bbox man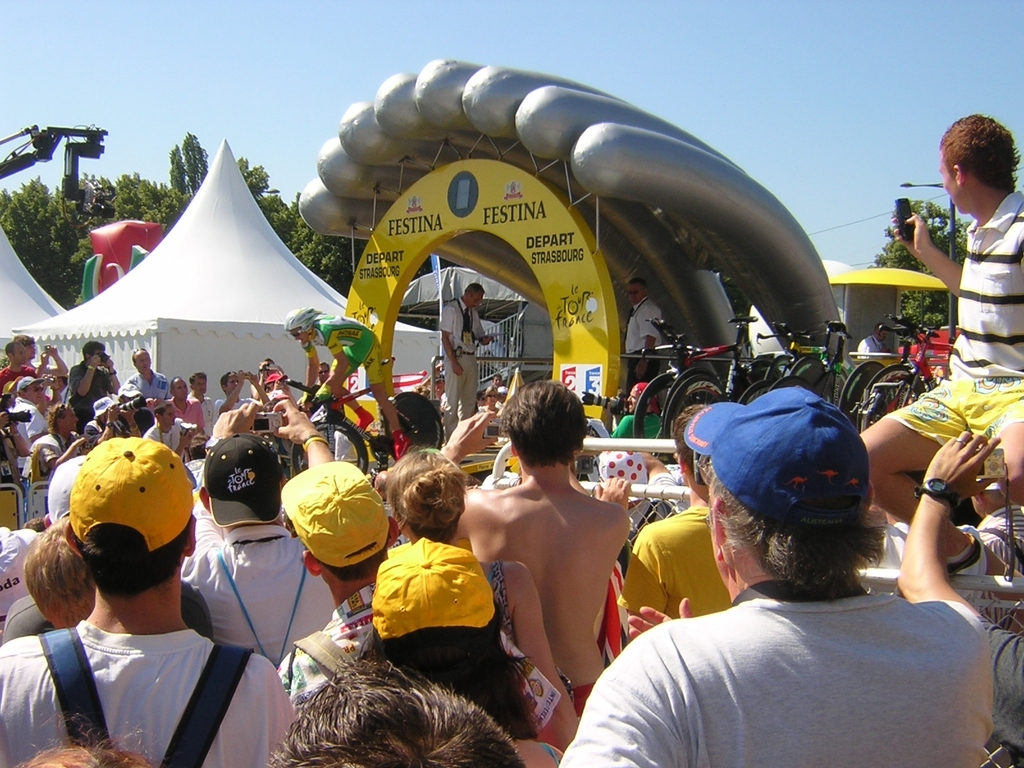
bbox=(619, 403, 727, 618)
